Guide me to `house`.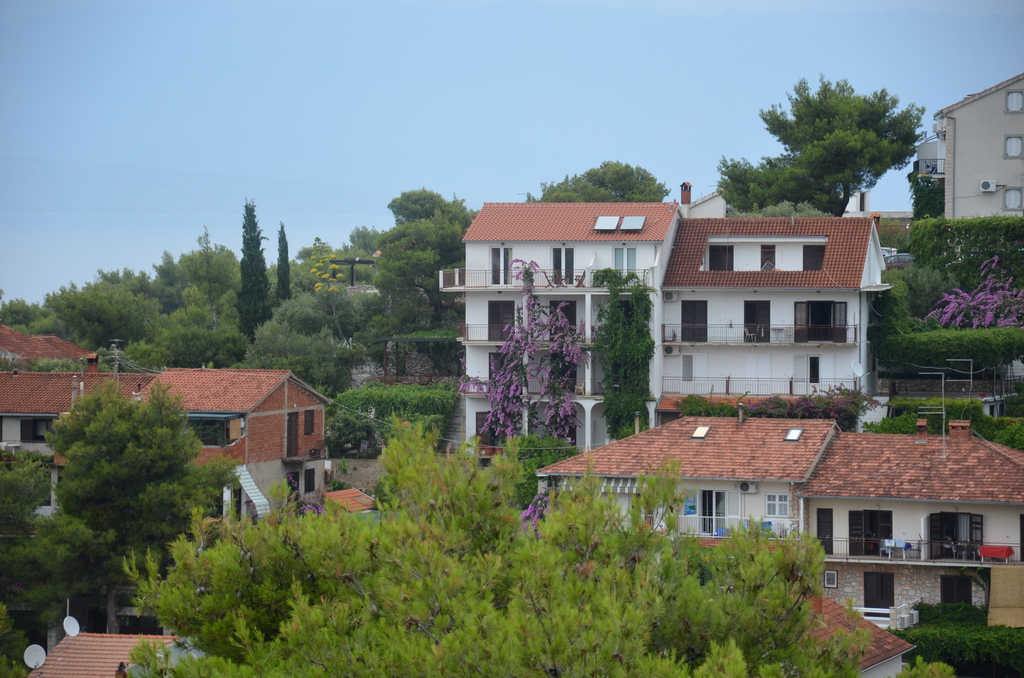
Guidance: box(662, 187, 901, 405).
